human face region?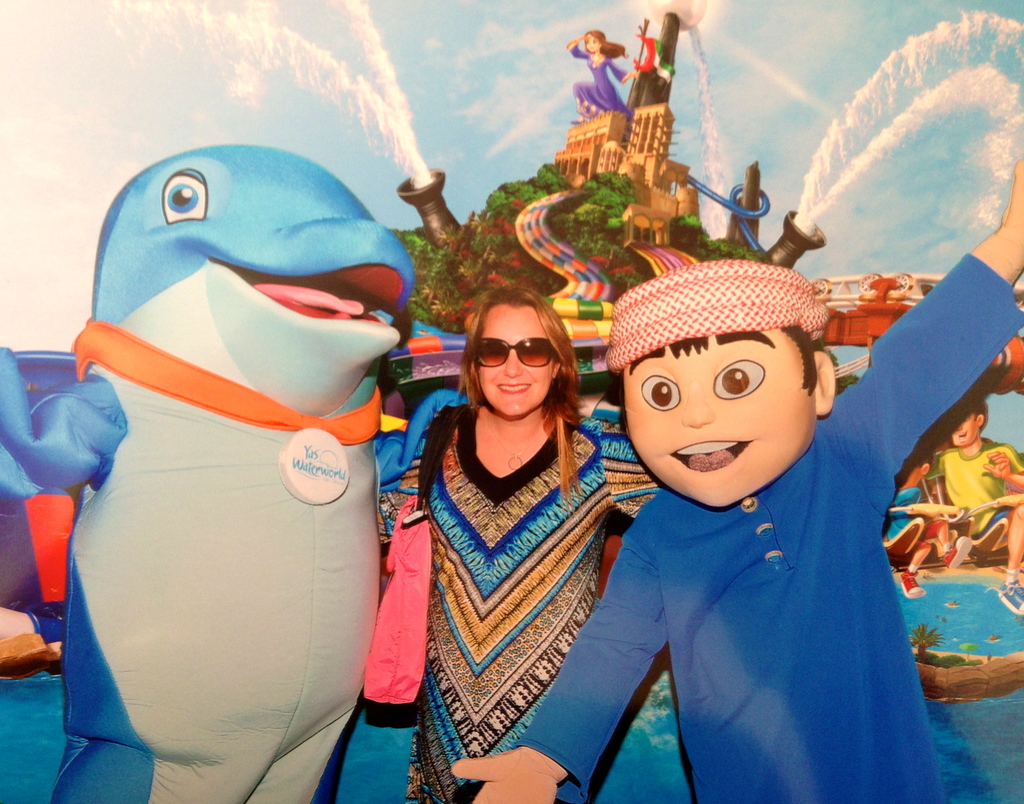
(586,31,600,52)
